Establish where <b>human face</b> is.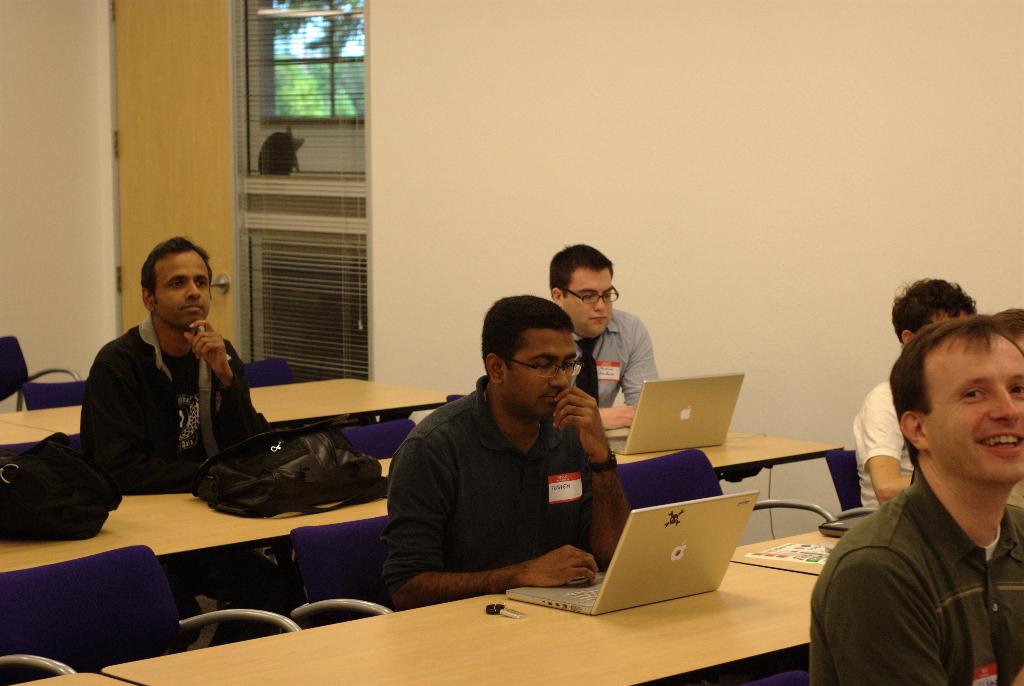
Established at bbox=[155, 248, 212, 331].
